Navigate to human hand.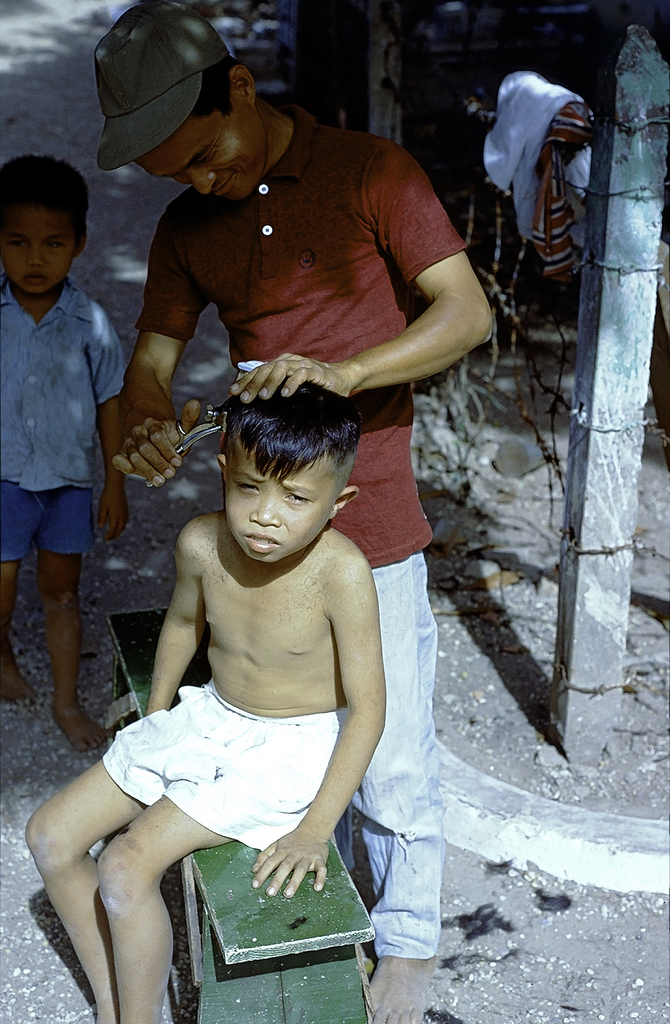
Navigation target: <bbox>228, 348, 340, 403</bbox>.
